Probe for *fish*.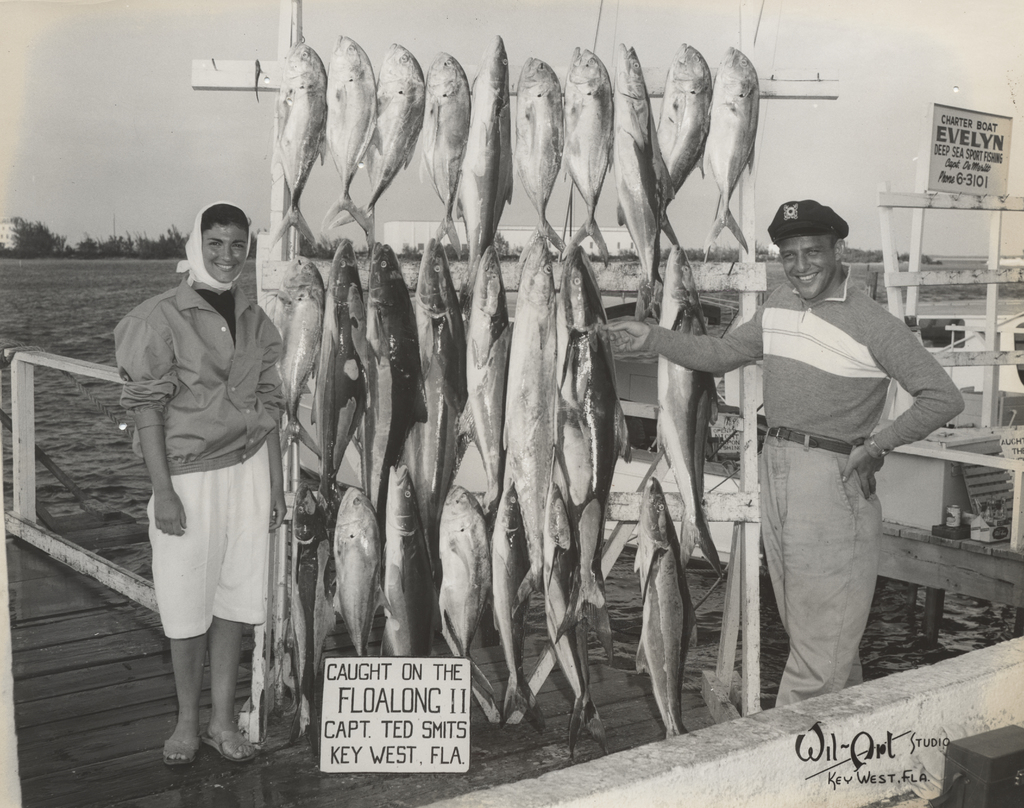
Probe result: [337,40,428,237].
